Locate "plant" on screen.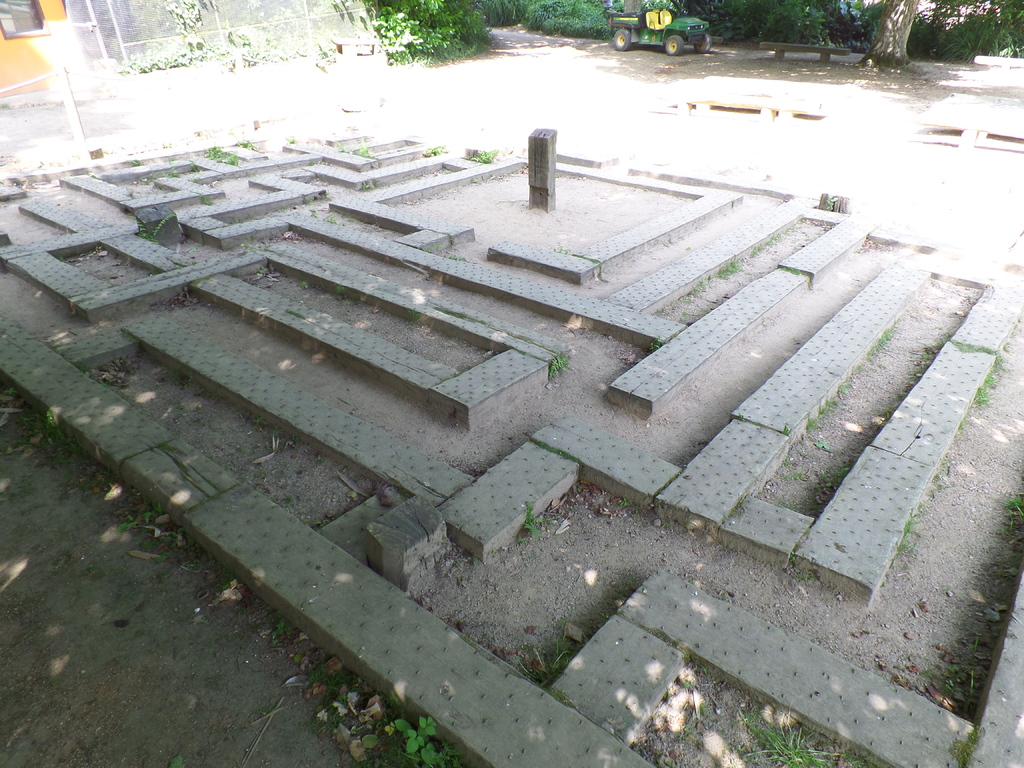
On screen at 301 193 329 207.
